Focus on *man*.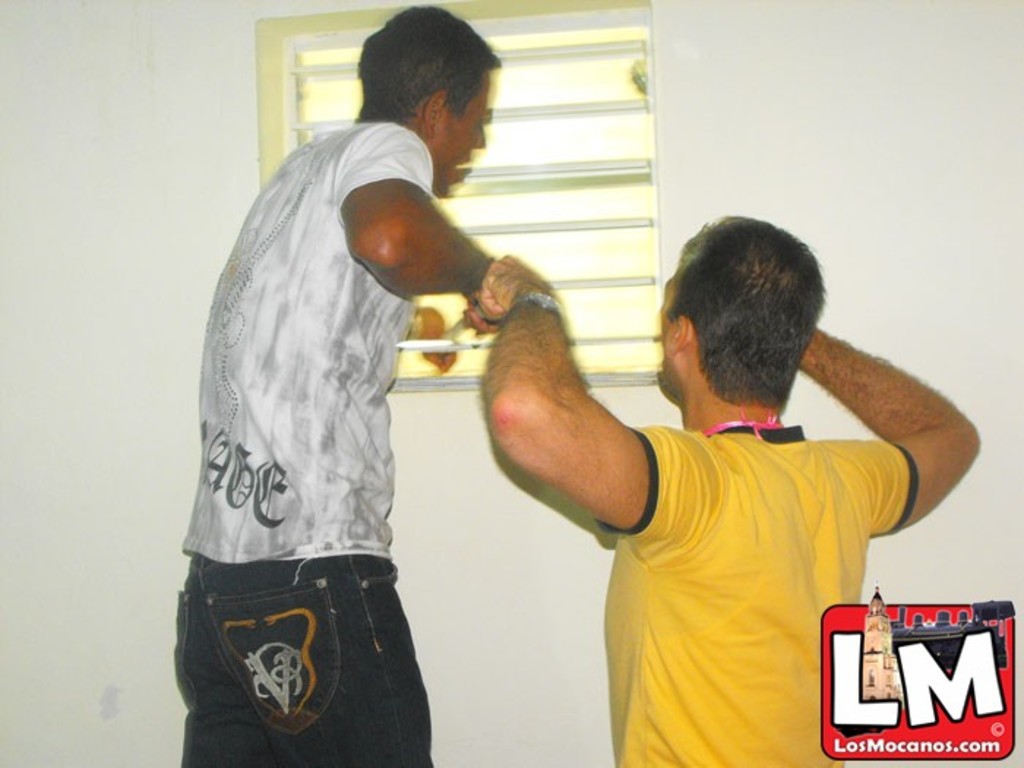
Focused at {"left": 481, "top": 214, "right": 977, "bottom": 767}.
